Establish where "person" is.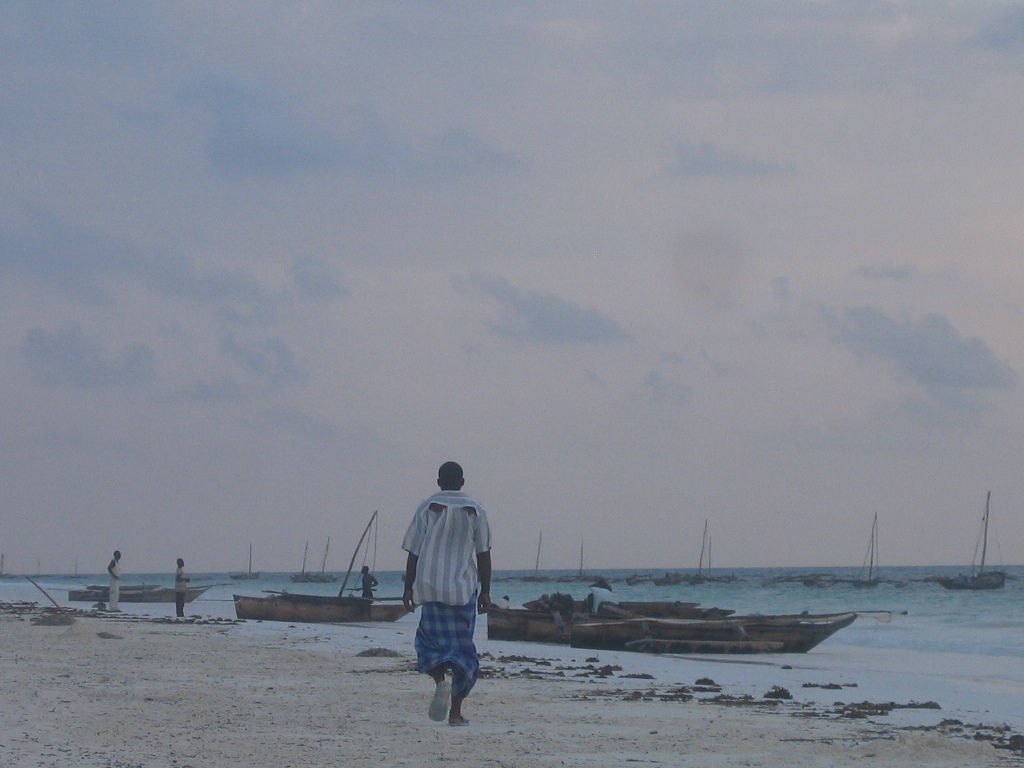
Established at select_region(355, 563, 379, 620).
